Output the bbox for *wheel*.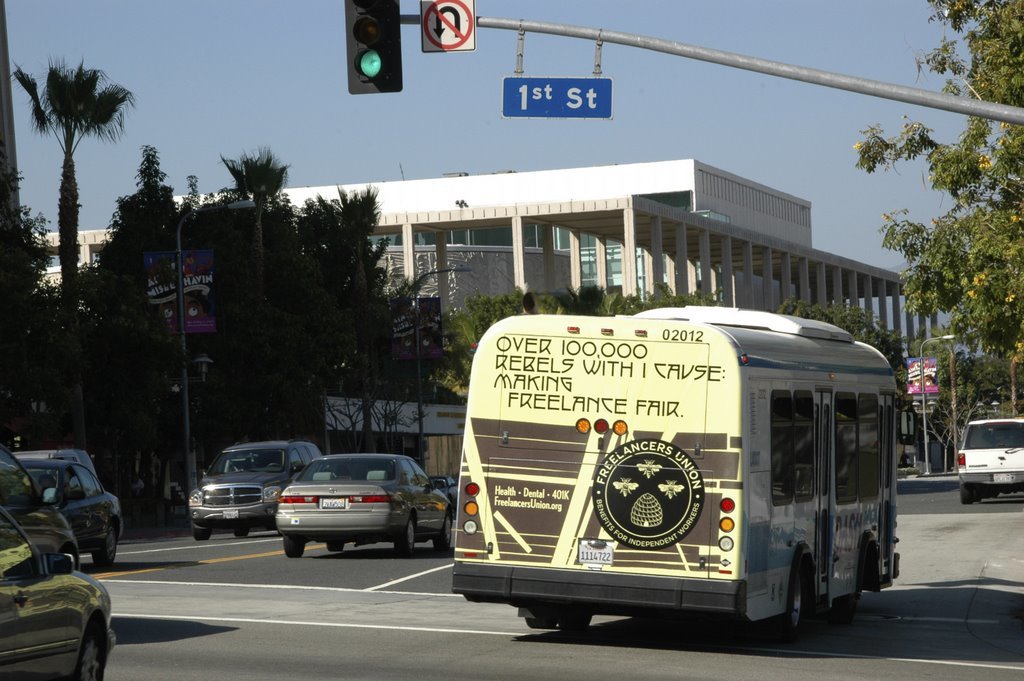
rect(771, 564, 805, 641).
